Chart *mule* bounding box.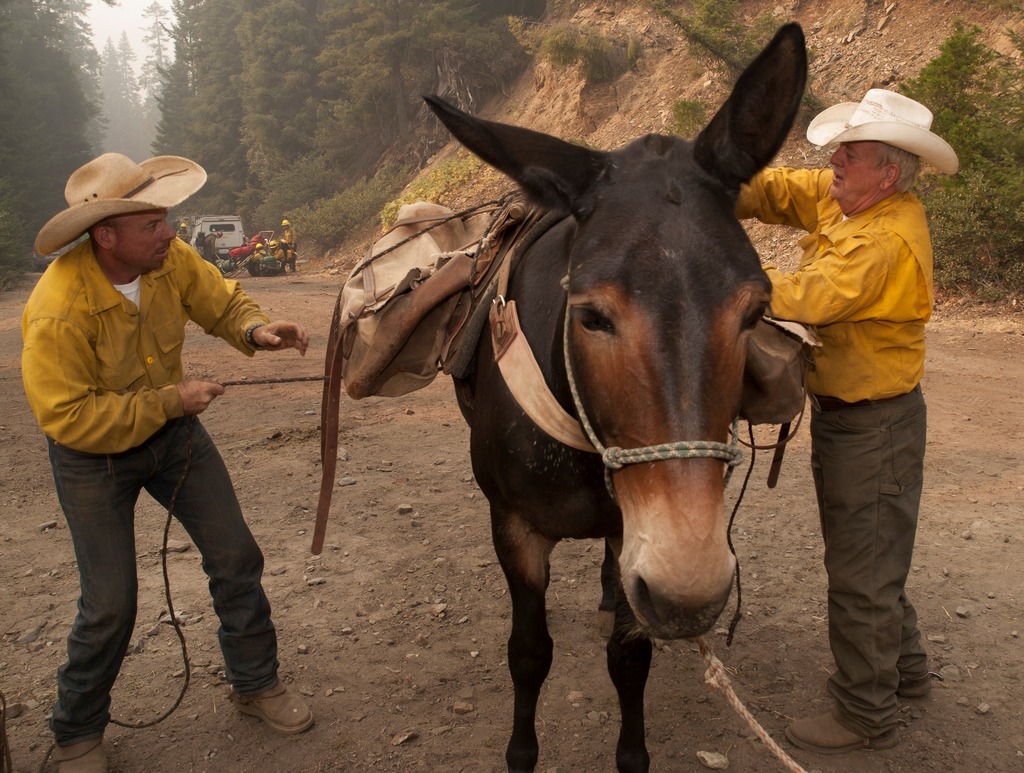
Charted: [left=449, top=28, right=806, bottom=772].
